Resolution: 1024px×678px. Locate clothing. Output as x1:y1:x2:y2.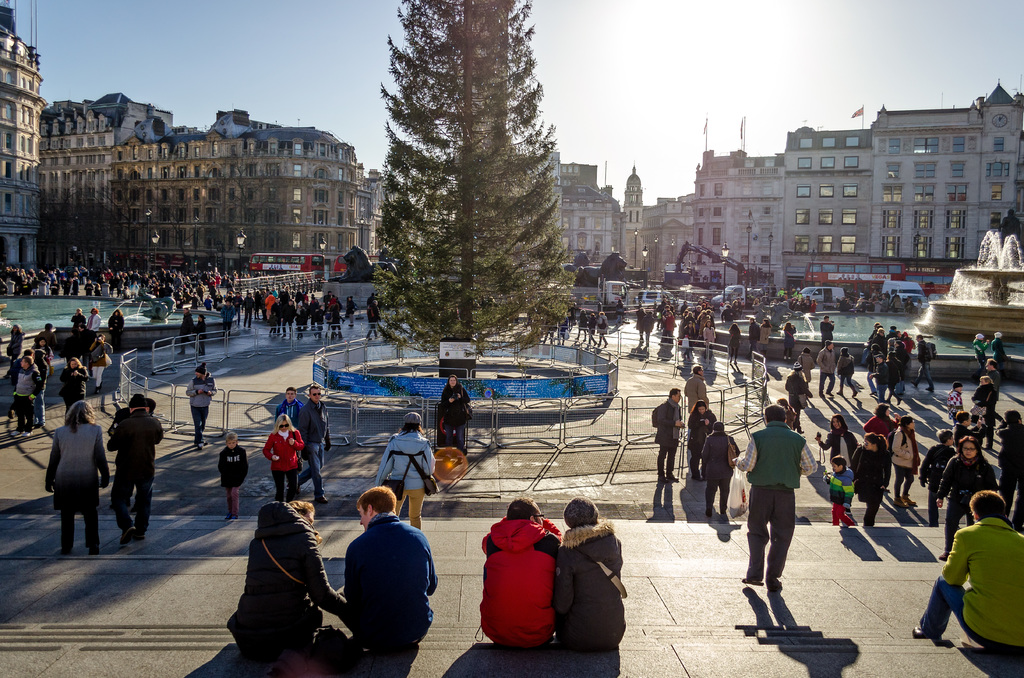
104:270:112:290.
